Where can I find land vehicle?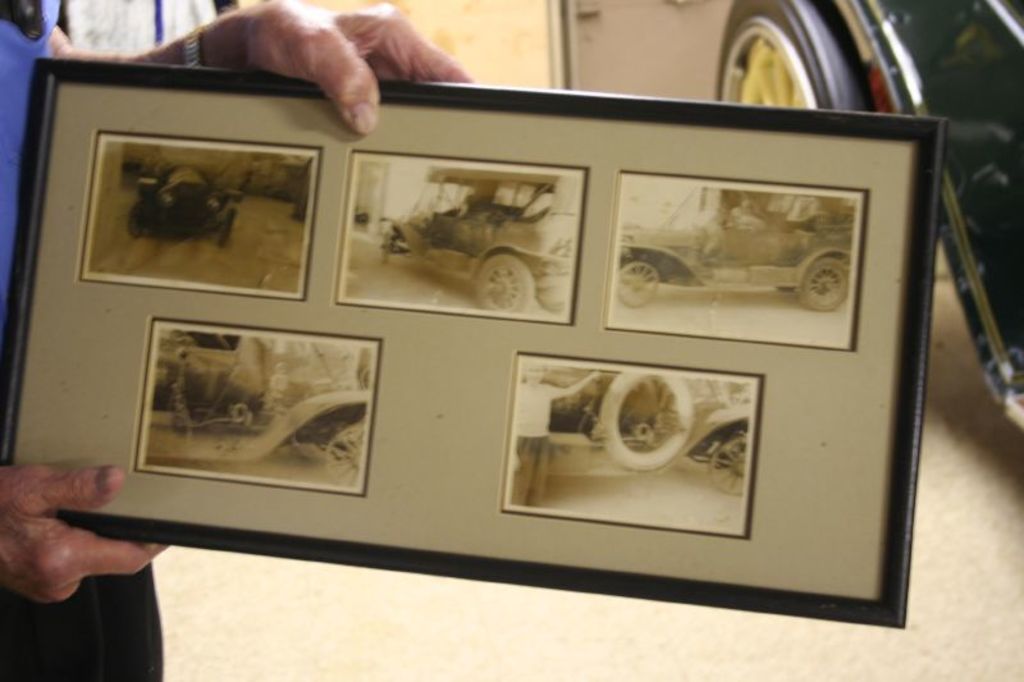
You can find it at 616 184 860 310.
